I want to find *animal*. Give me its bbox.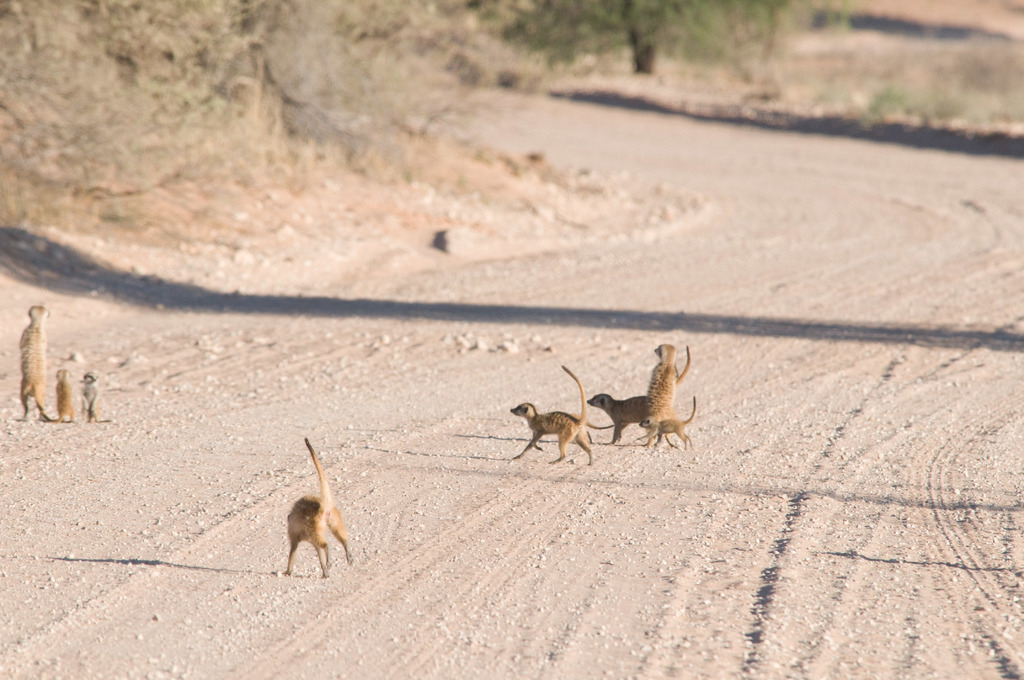
rect(282, 437, 353, 580).
